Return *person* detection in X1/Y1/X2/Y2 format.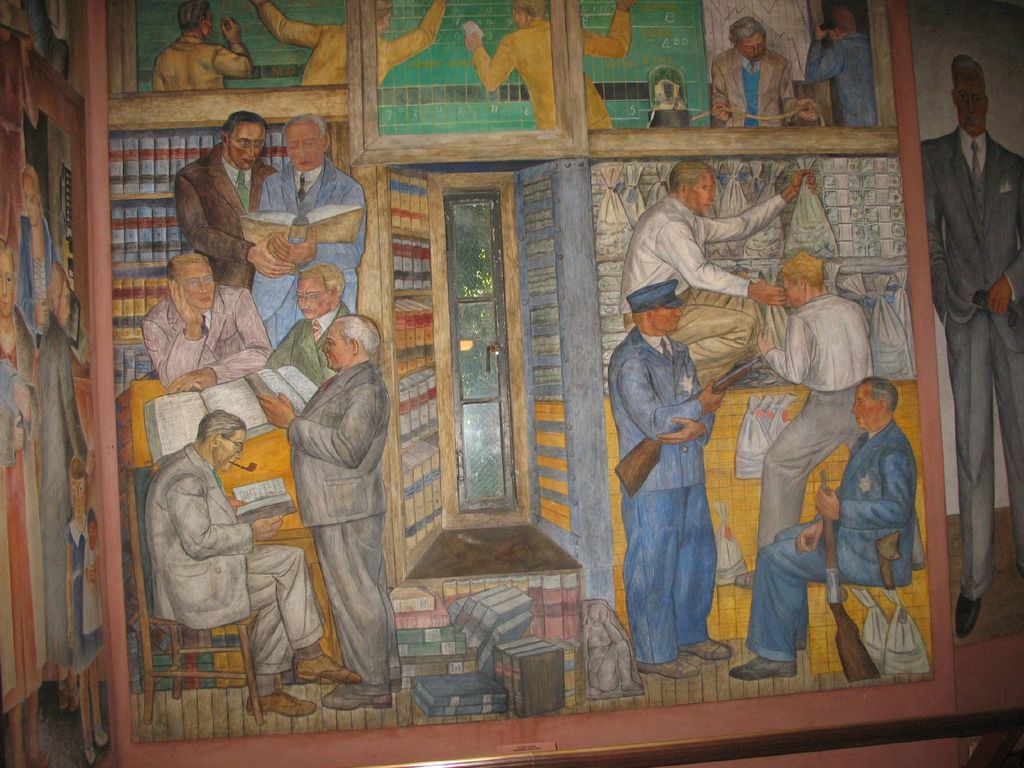
247/110/372/353.
